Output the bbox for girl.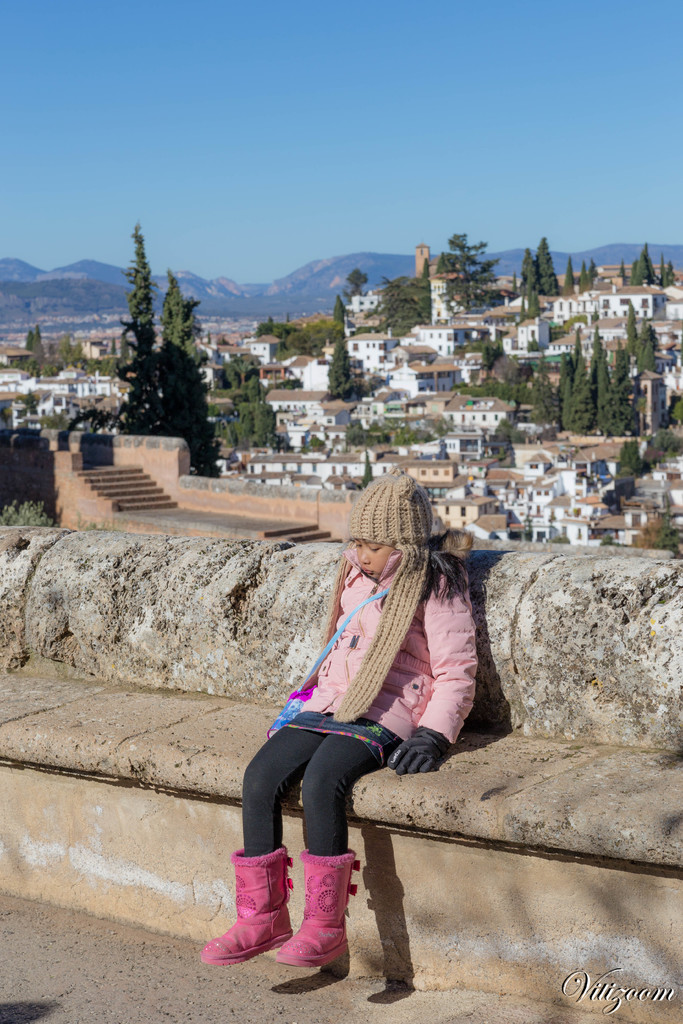
(197, 459, 481, 966).
